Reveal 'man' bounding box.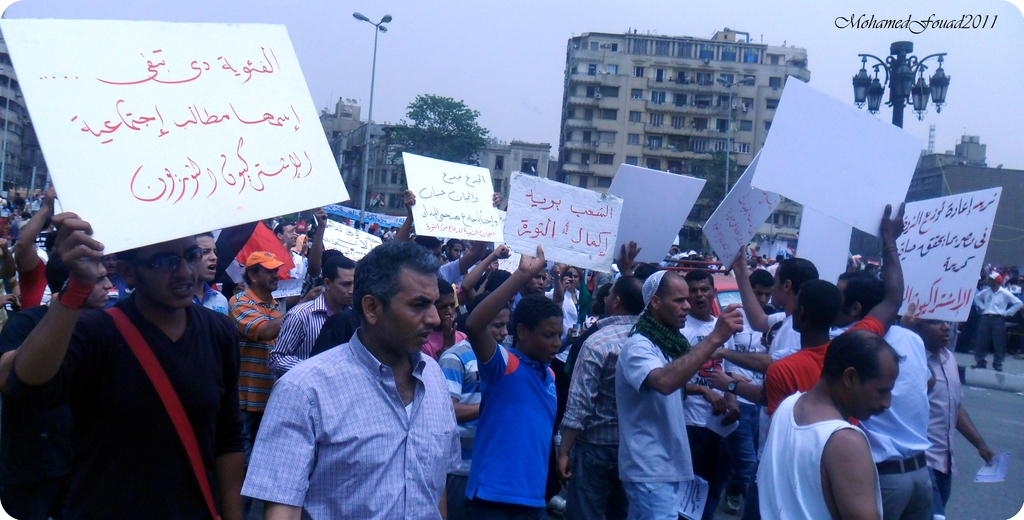
Revealed: x1=746 y1=333 x2=902 y2=519.
